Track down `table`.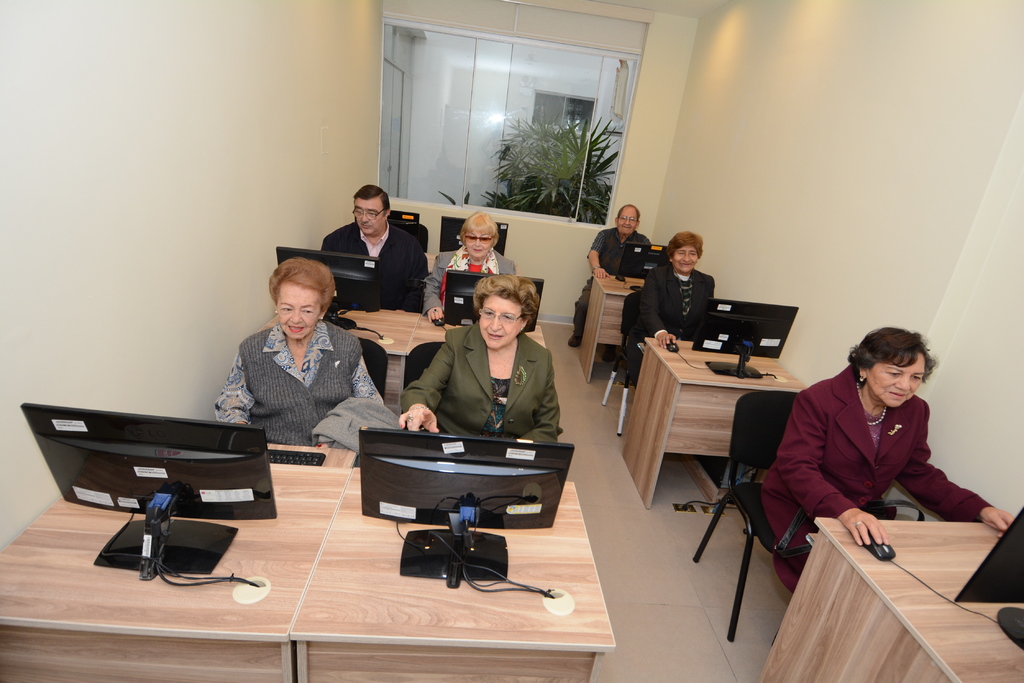
Tracked to select_region(623, 339, 803, 510).
